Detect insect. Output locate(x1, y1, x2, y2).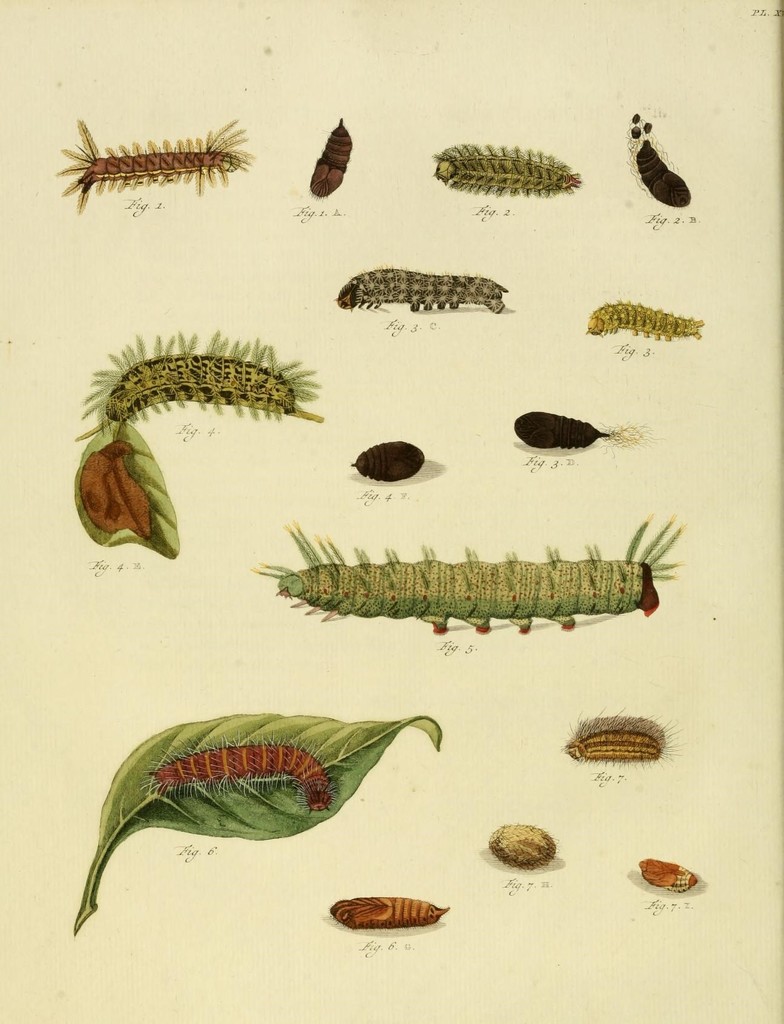
locate(336, 262, 507, 318).
